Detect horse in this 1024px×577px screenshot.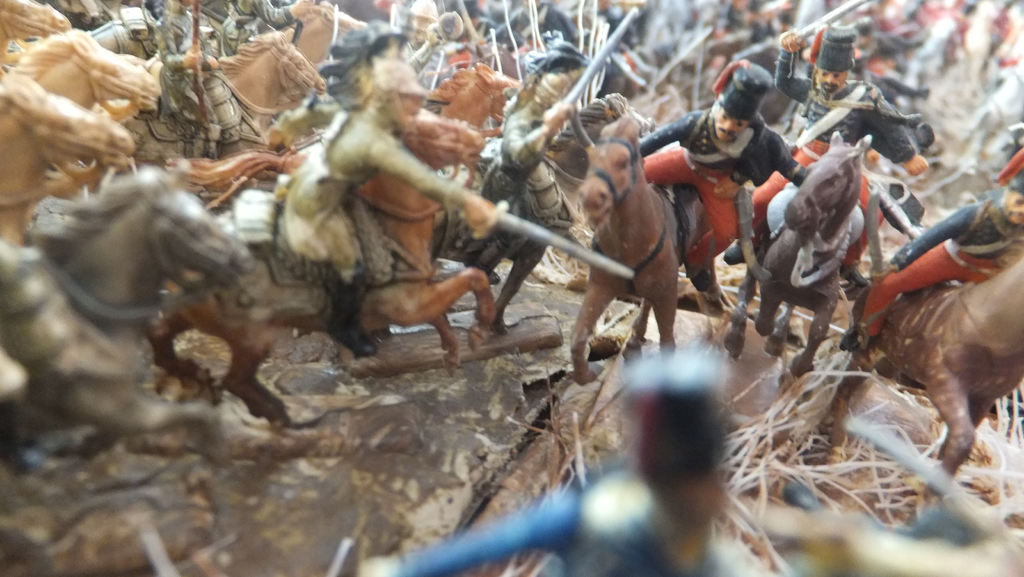
Detection: l=0, t=167, r=257, b=471.
